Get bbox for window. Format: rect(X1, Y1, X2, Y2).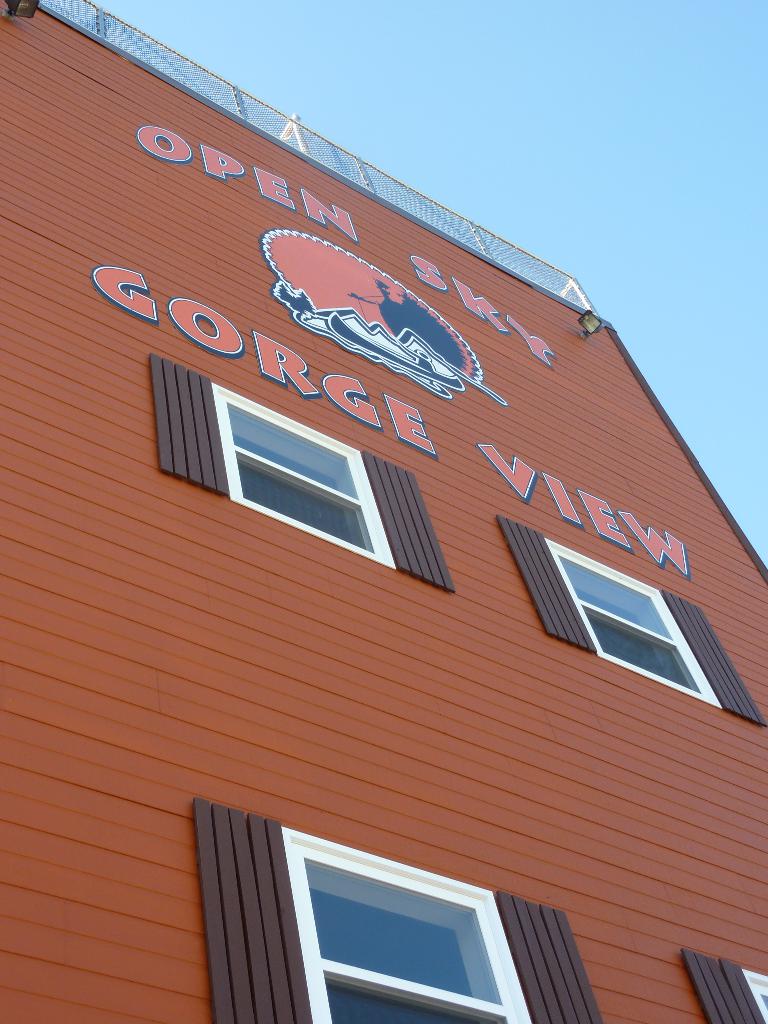
rect(212, 374, 396, 563).
